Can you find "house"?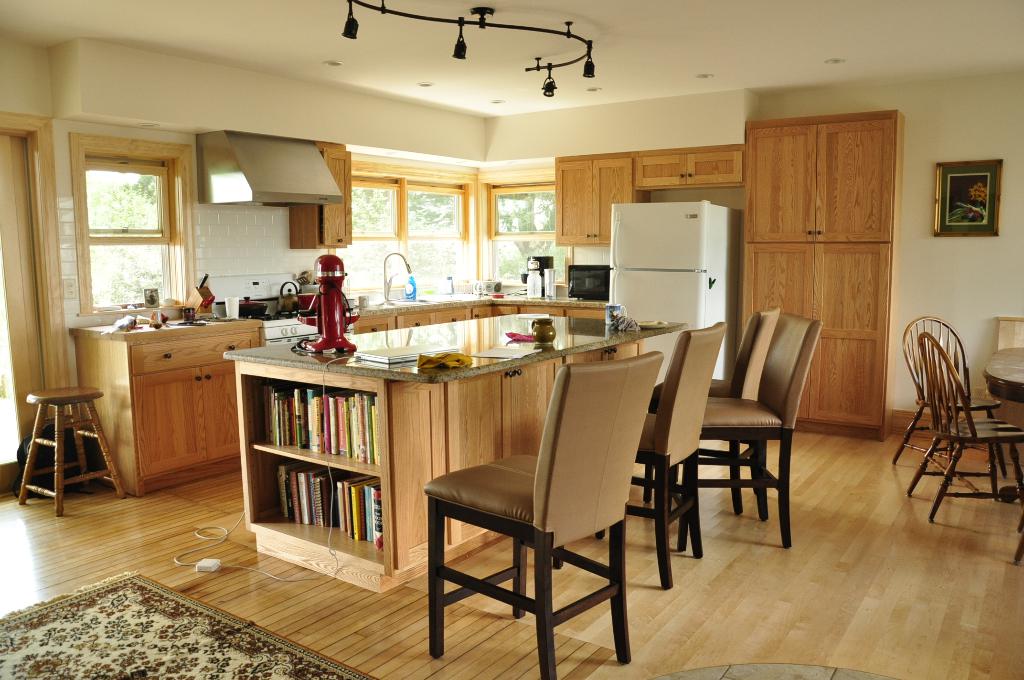
Yes, bounding box: locate(0, 0, 1023, 679).
